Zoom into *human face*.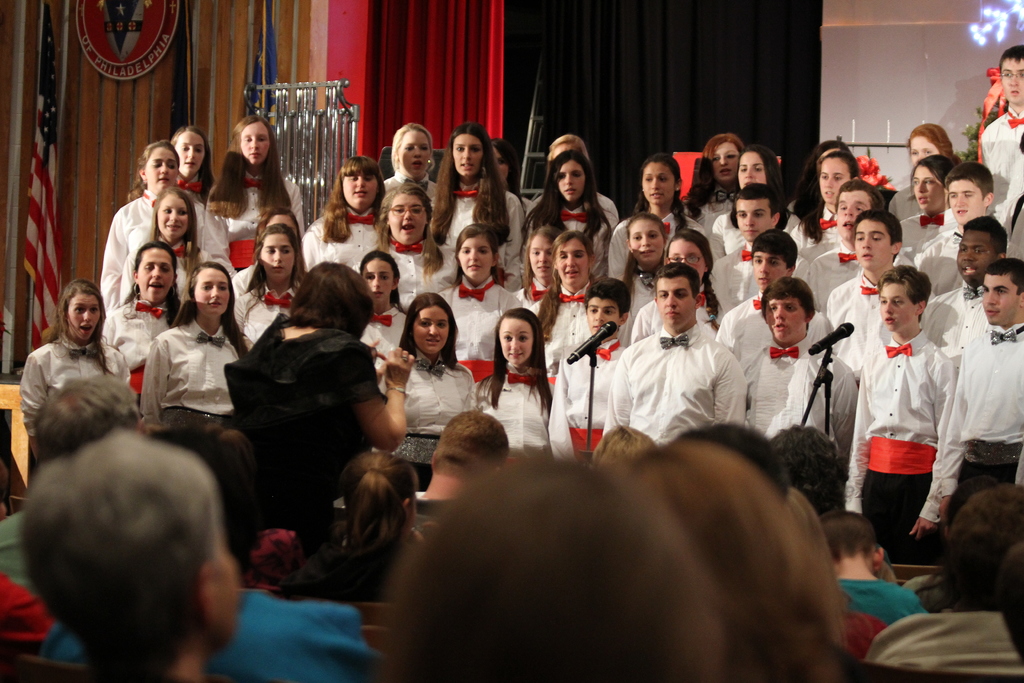
Zoom target: 953/234/998/277.
